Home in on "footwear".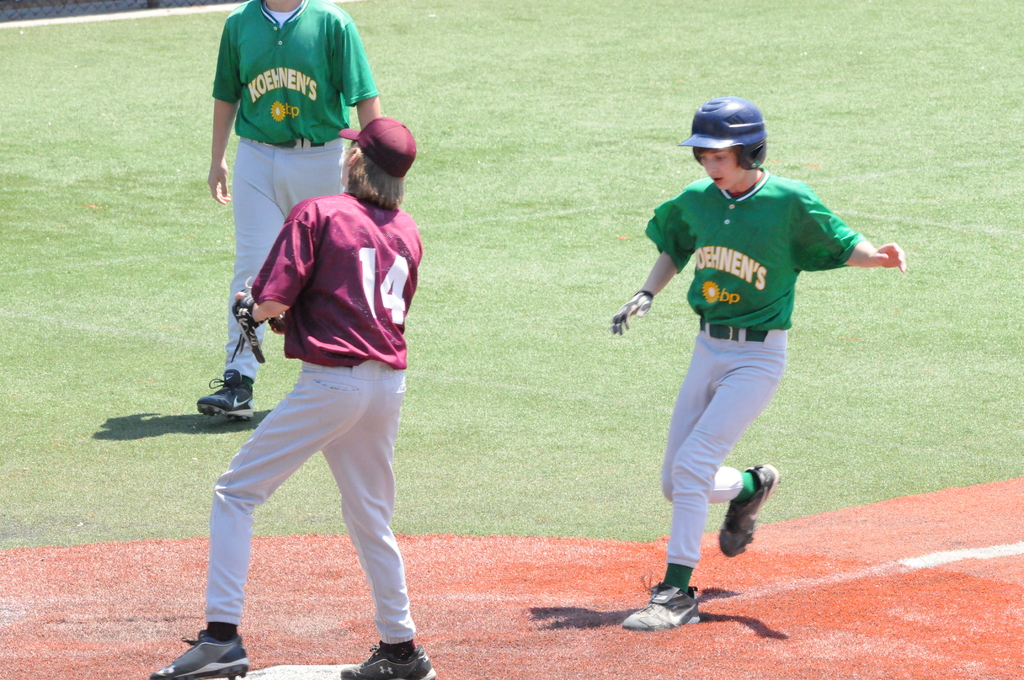
Homed in at (150,631,250,679).
